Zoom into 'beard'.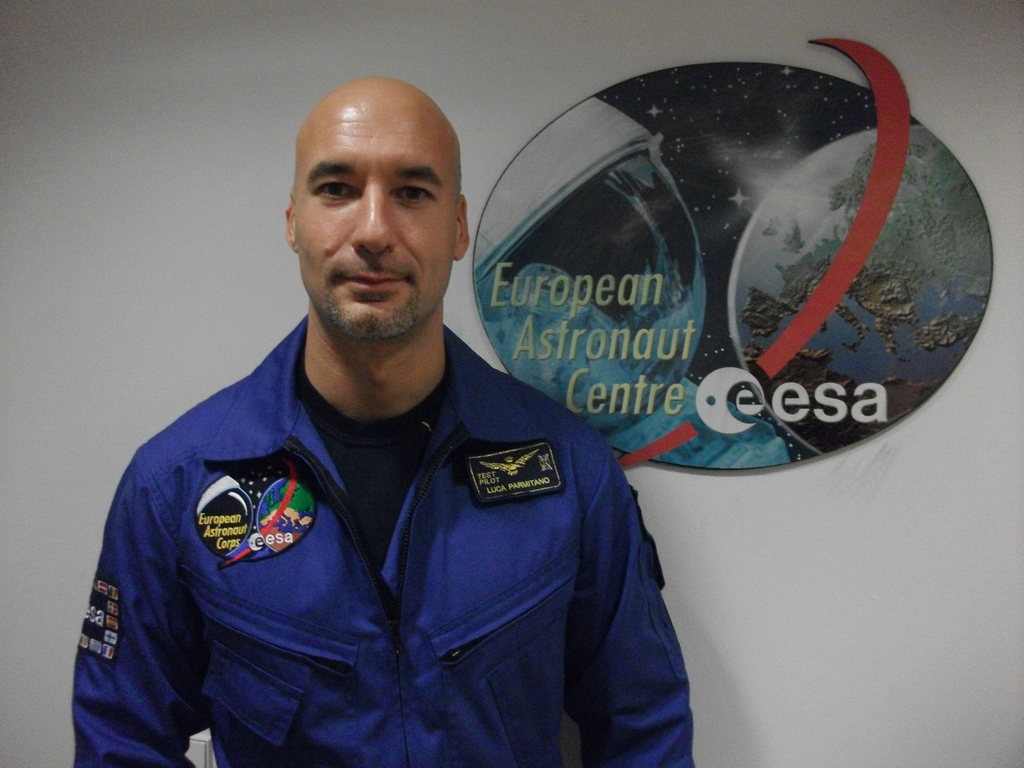
Zoom target: rect(322, 289, 419, 344).
